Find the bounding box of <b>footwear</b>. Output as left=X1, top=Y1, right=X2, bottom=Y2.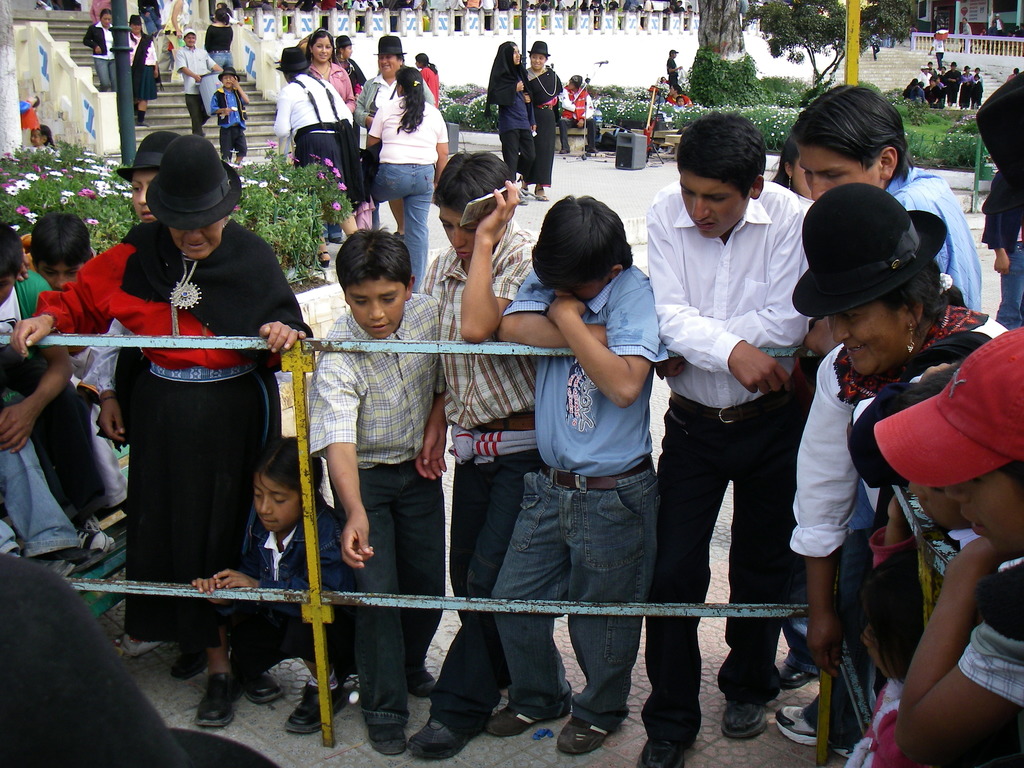
left=561, top=146, right=568, bottom=157.
